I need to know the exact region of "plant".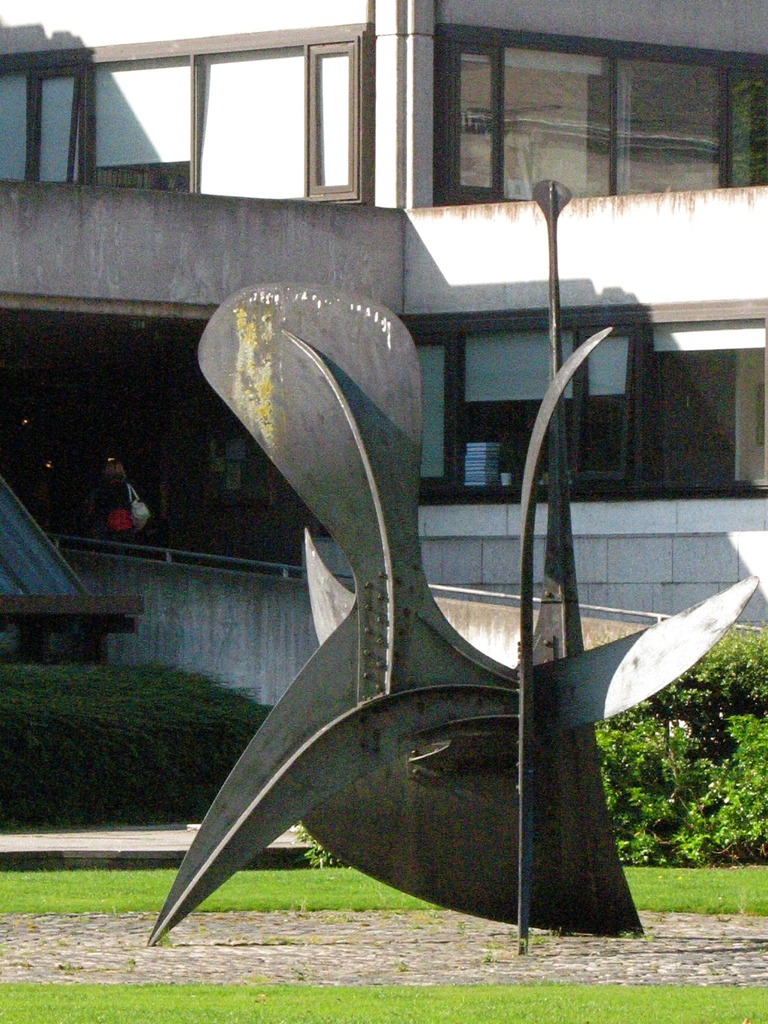
Region: [x1=594, y1=625, x2=767, y2=874].
